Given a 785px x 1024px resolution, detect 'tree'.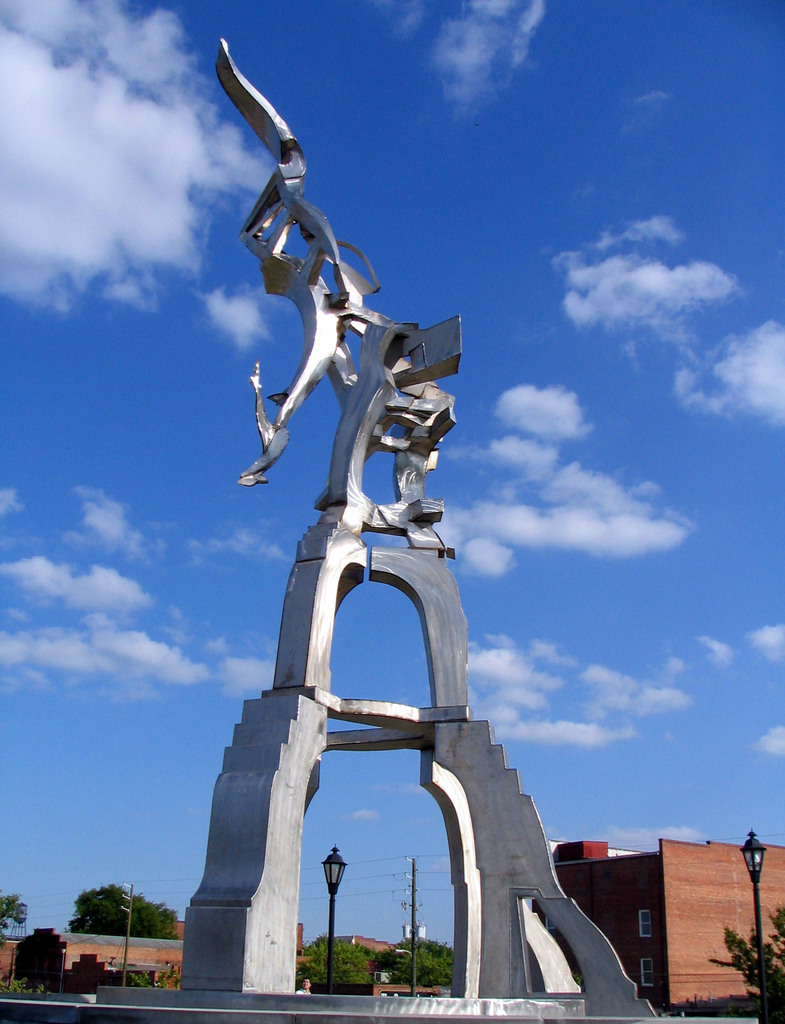
{"x1": 0, "y1": 894, "x2": 27, "y2": 948}.
